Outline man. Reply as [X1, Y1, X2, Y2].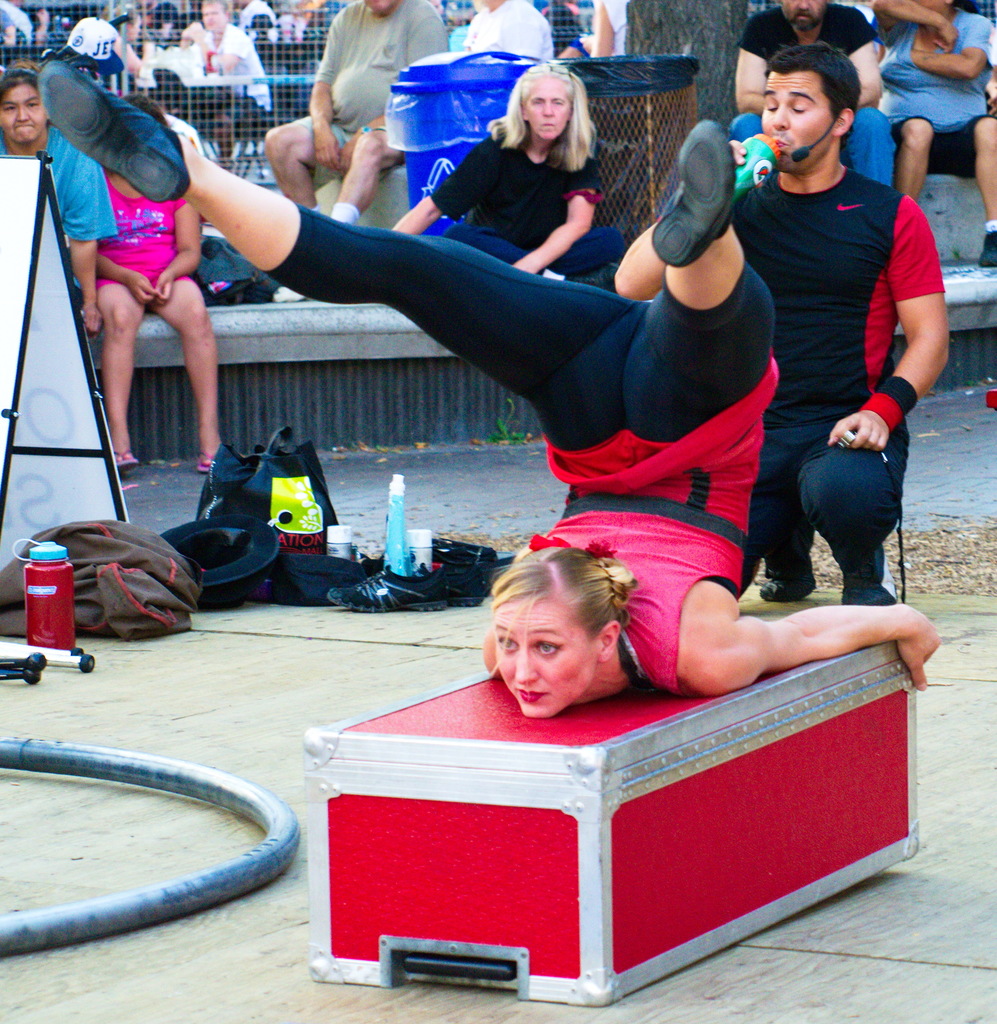
[727, 39, 951, 600].
